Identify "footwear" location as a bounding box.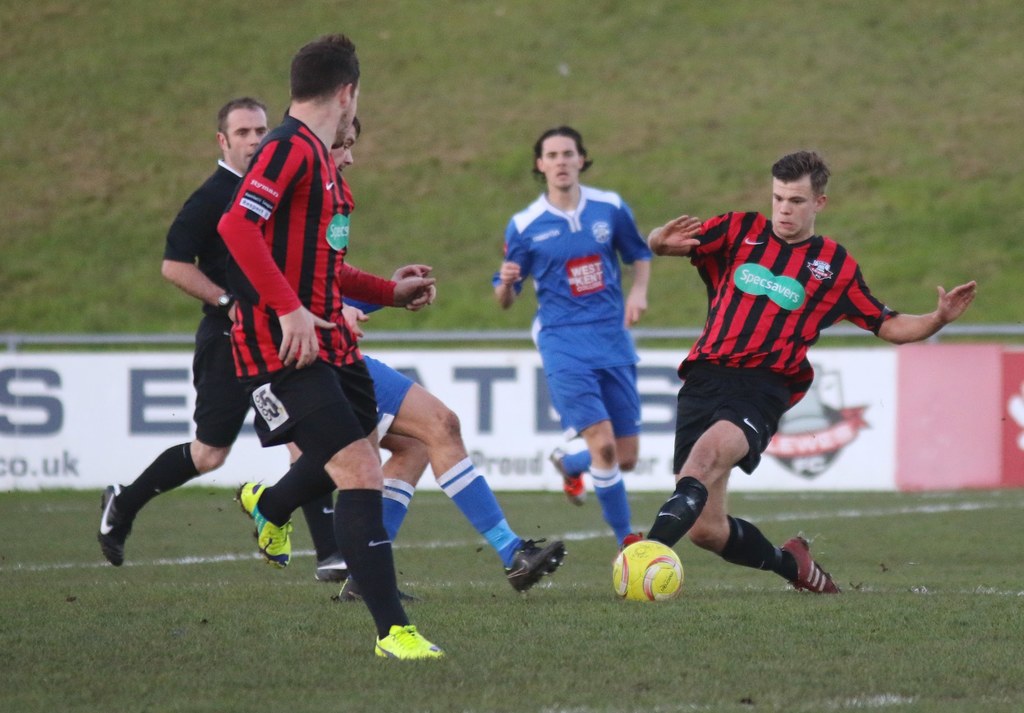
497,535,570,595.
